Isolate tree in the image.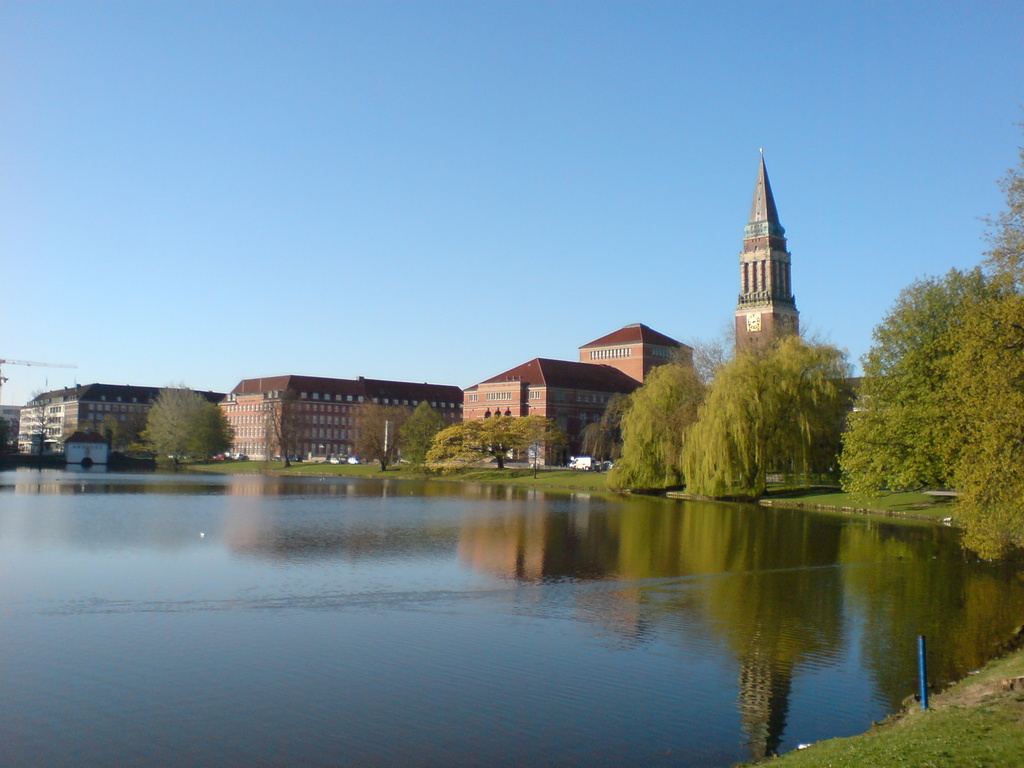
Isolated region: (628, 326, 742, 485).
